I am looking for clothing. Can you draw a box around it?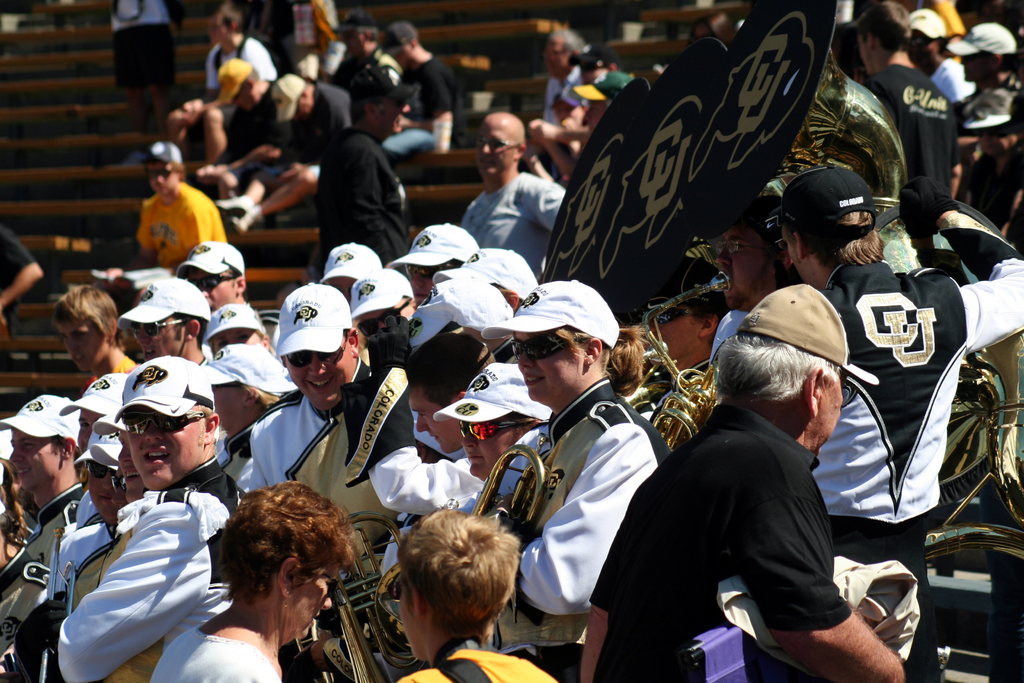
Sure, the bounding box is 539, 67, 588, 128.
